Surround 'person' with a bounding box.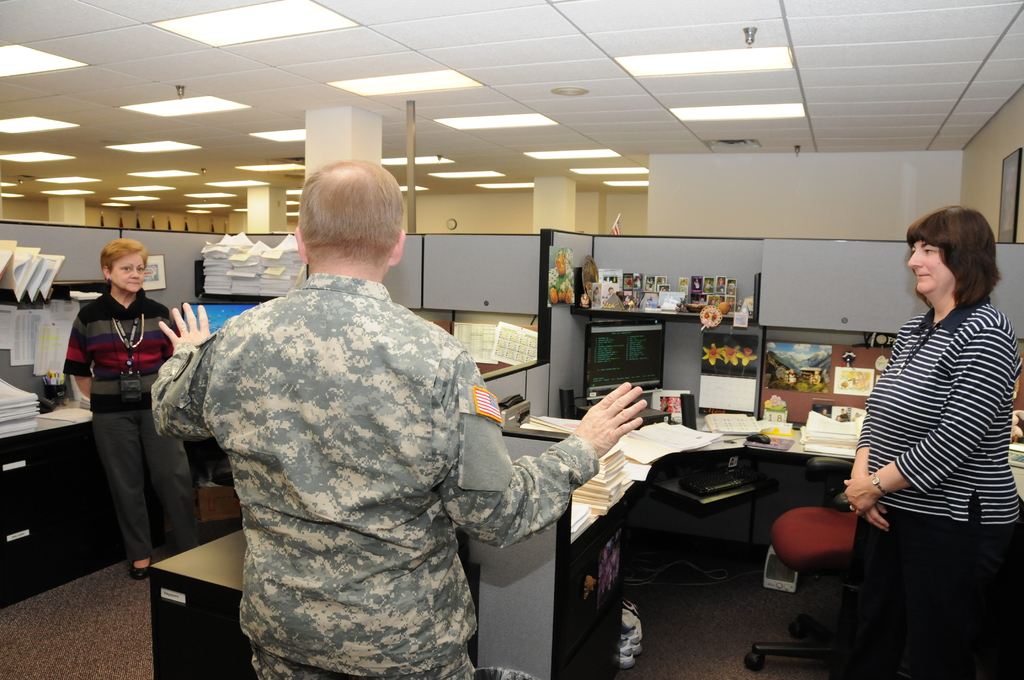
788, 368, 797, 382.
